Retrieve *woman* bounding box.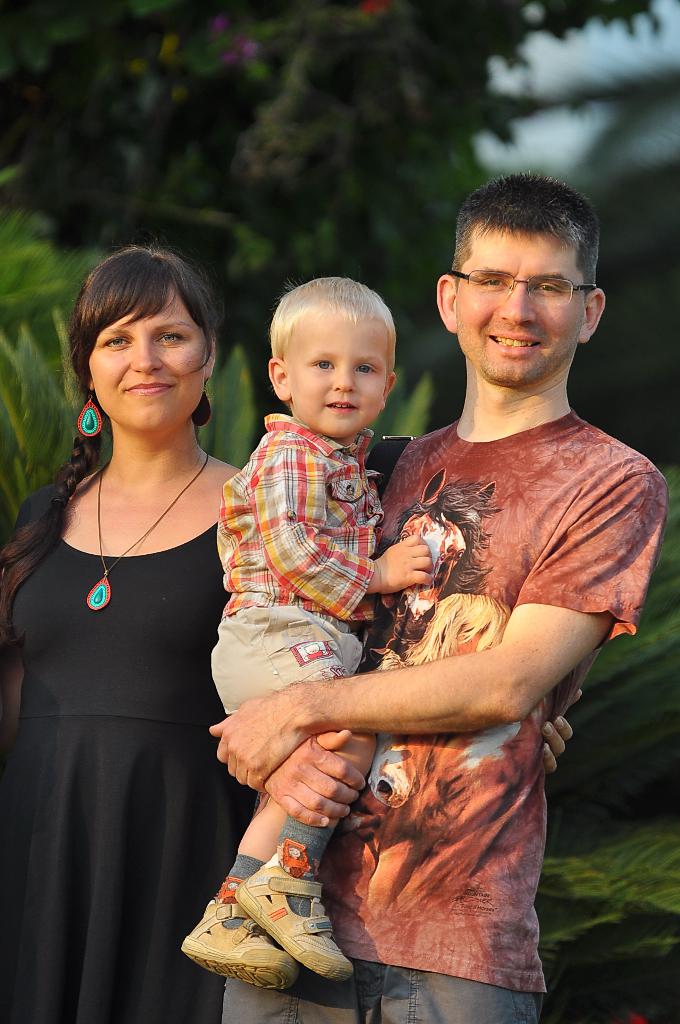
Bounding box: region(0, 246, 583, 1023).
